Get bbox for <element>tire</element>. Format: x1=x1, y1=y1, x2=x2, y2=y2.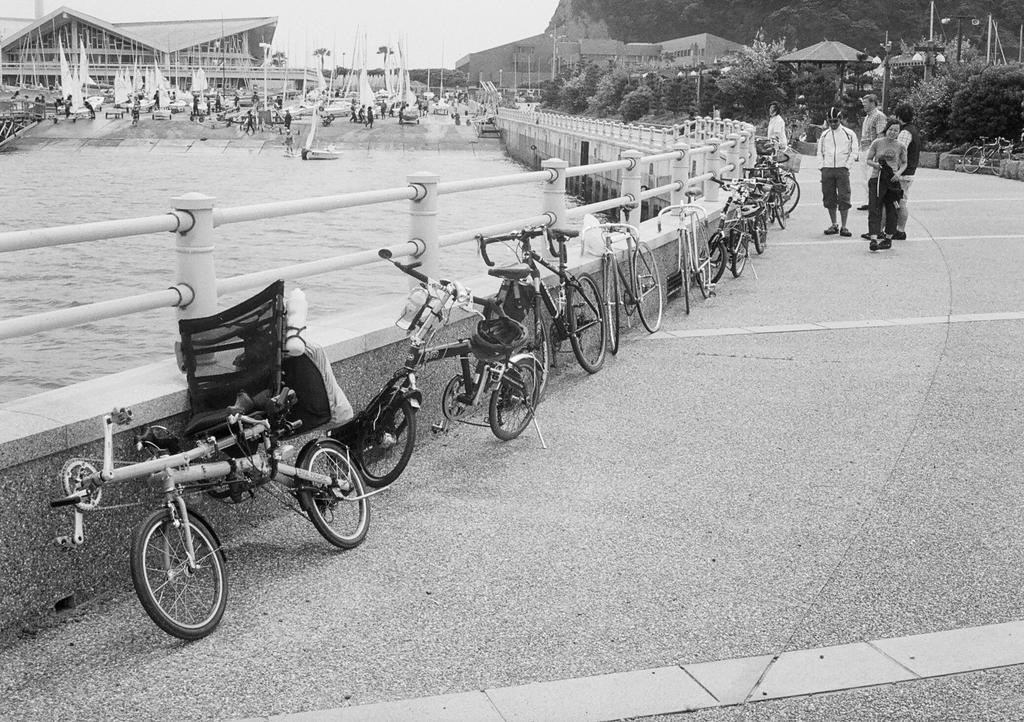
x1=753, y1=214, x2=772, y2=252.
